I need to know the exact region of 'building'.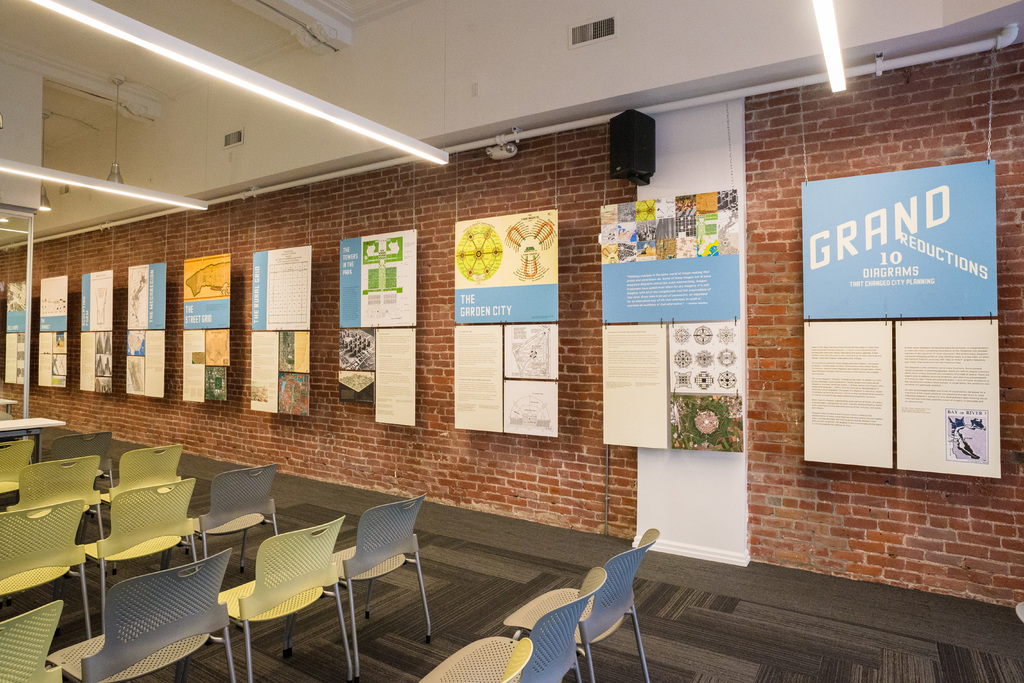
Region: 0 0 1023 682.
